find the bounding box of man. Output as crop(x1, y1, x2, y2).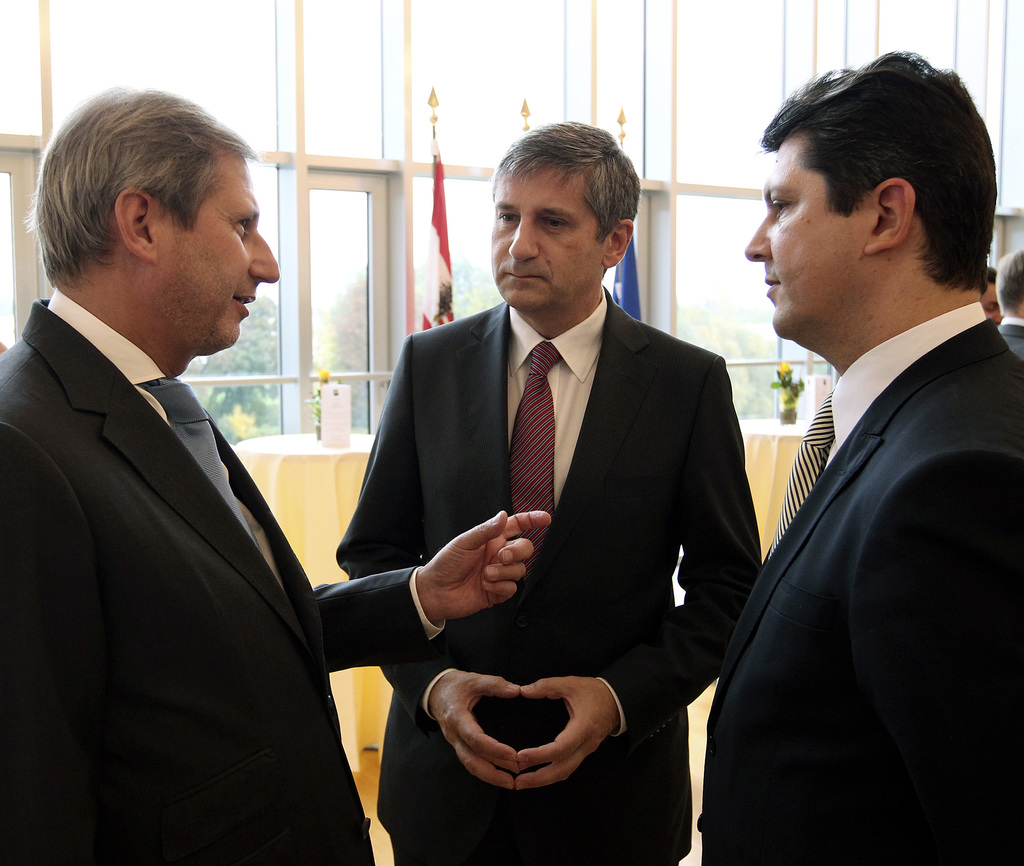
crop(712, 56, 1020, 858).
